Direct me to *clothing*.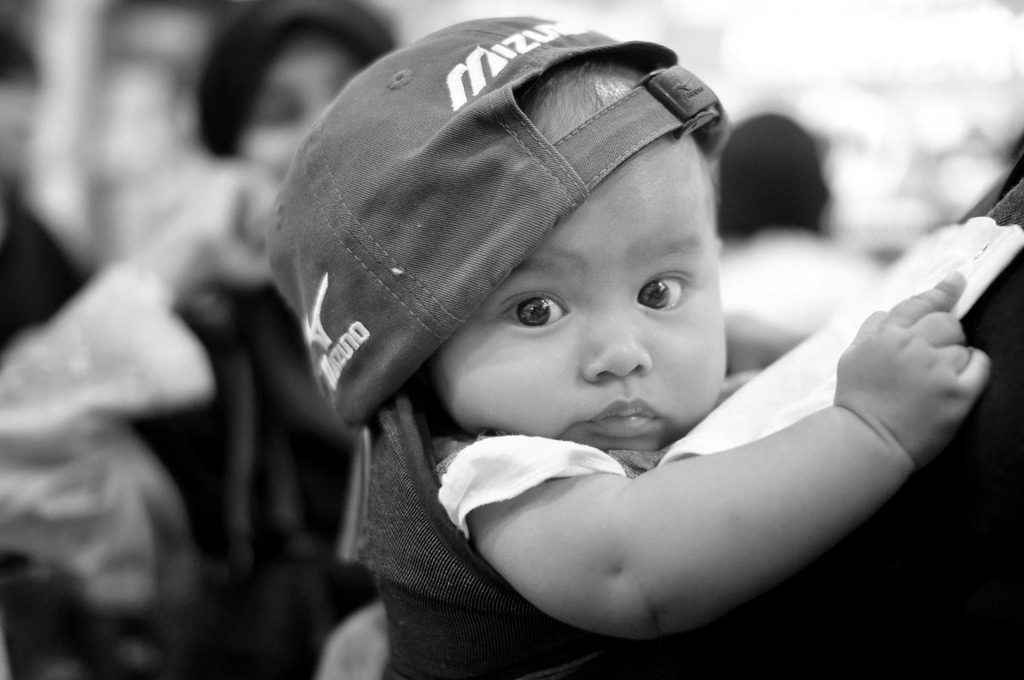
Direction: <region>998, 147, 1023, 204</region>.
